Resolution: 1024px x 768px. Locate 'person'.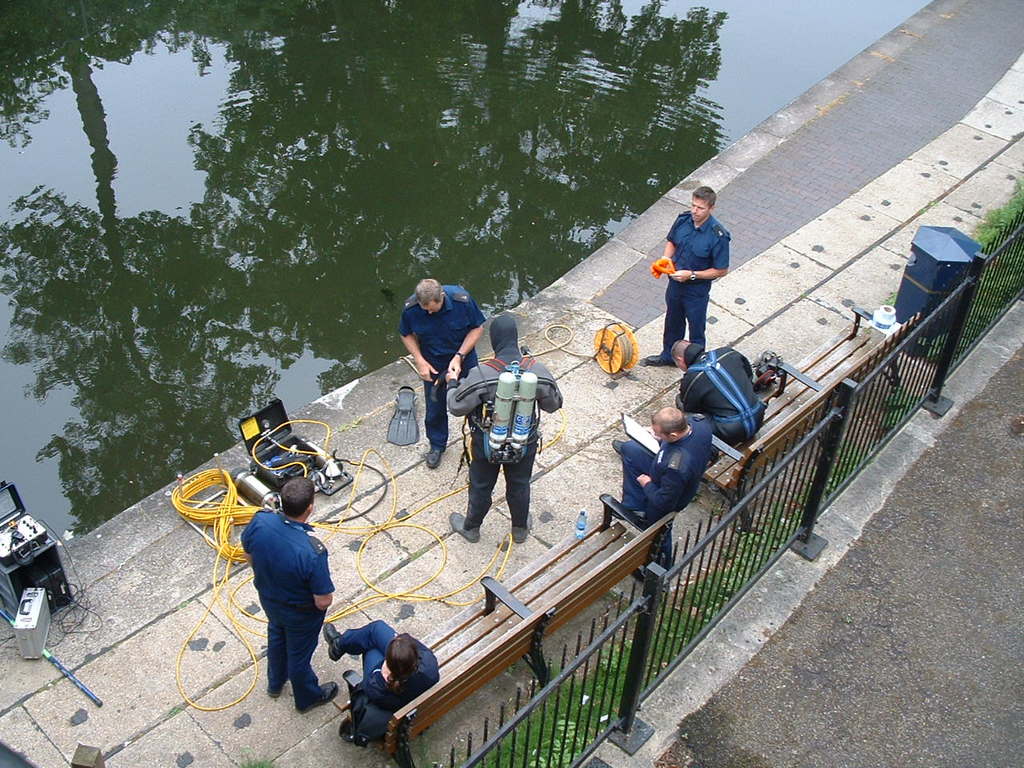
(446, 310, 563, 546).
